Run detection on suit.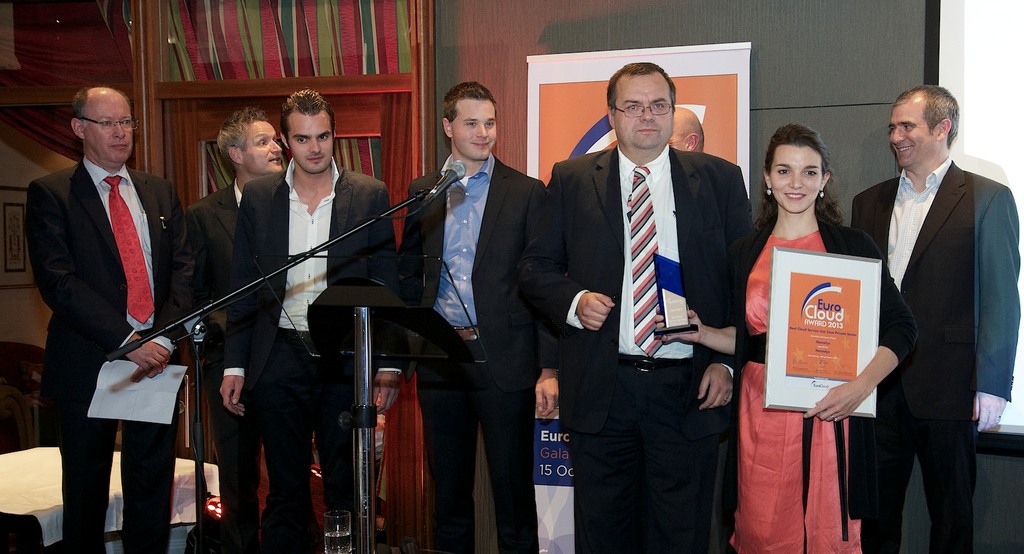
Result: Rect(216, 152, 417, 552).
